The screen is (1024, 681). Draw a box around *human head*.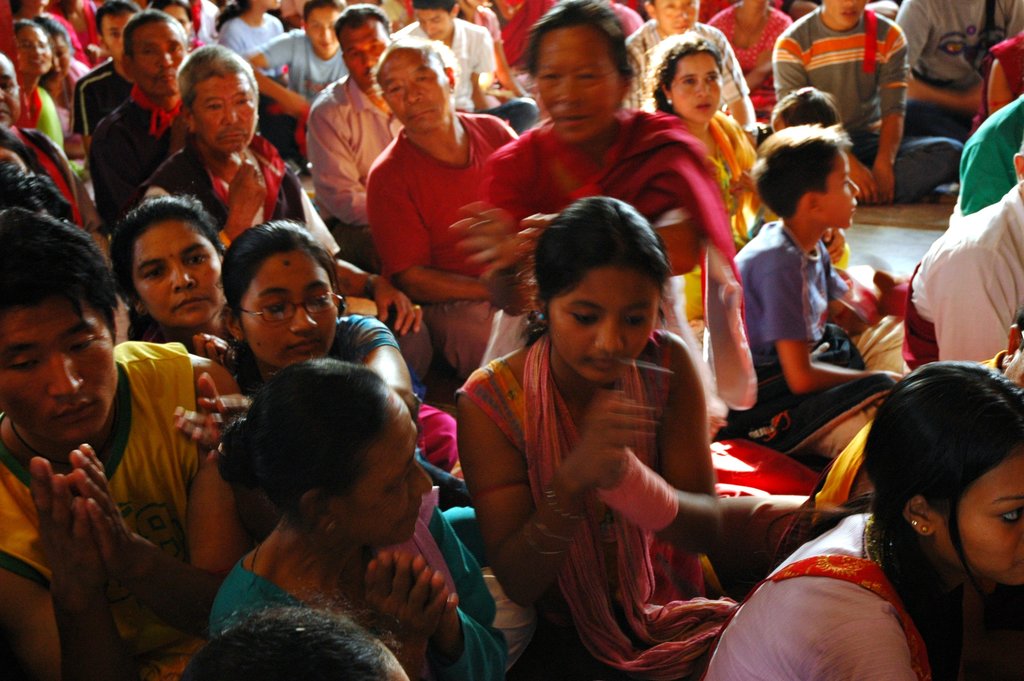
750, 122, 860, 229.
